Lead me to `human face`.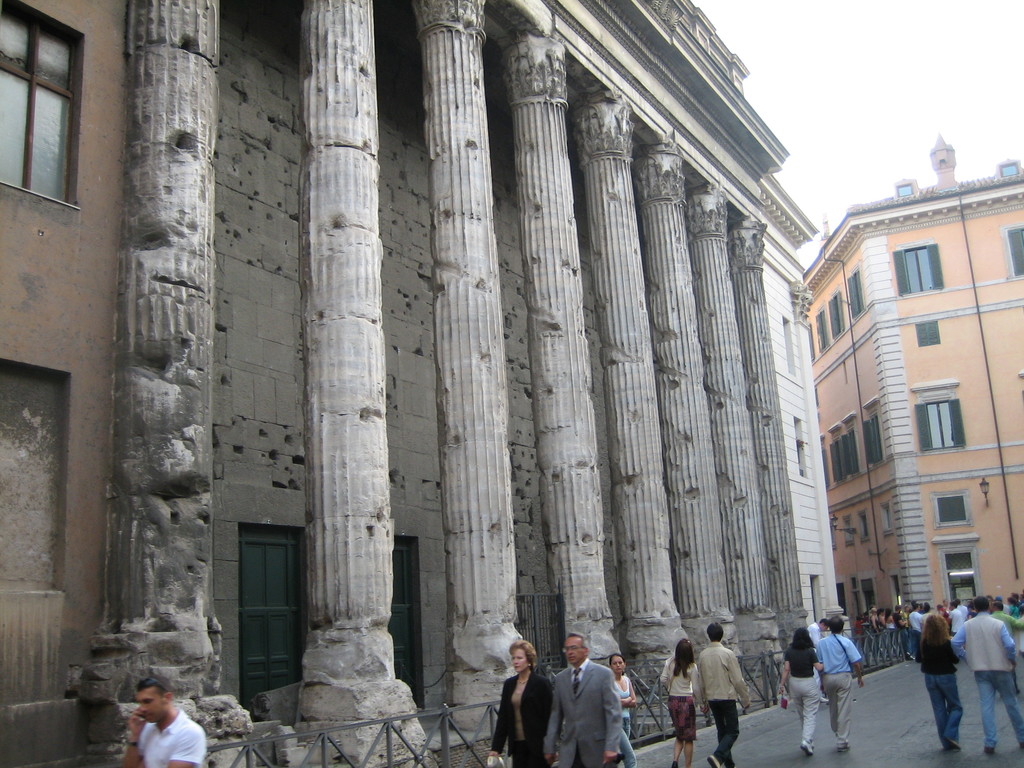
Lead to [x1=820, y1=625, x2=830, y2=632].
